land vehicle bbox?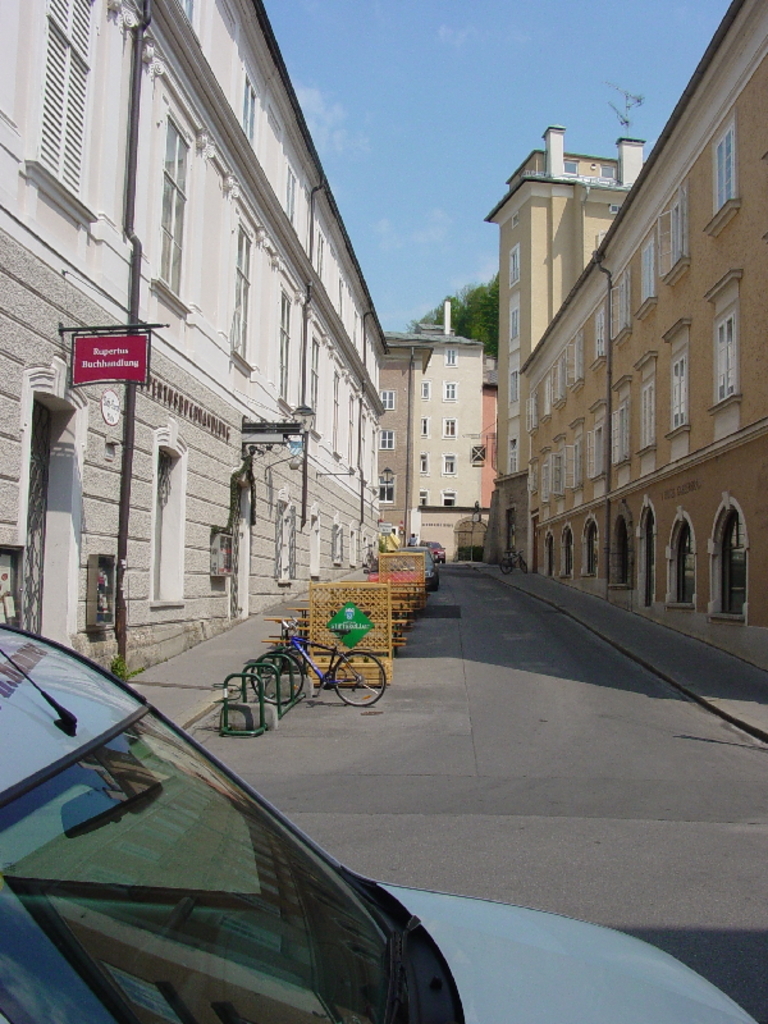
393/544/443/594
